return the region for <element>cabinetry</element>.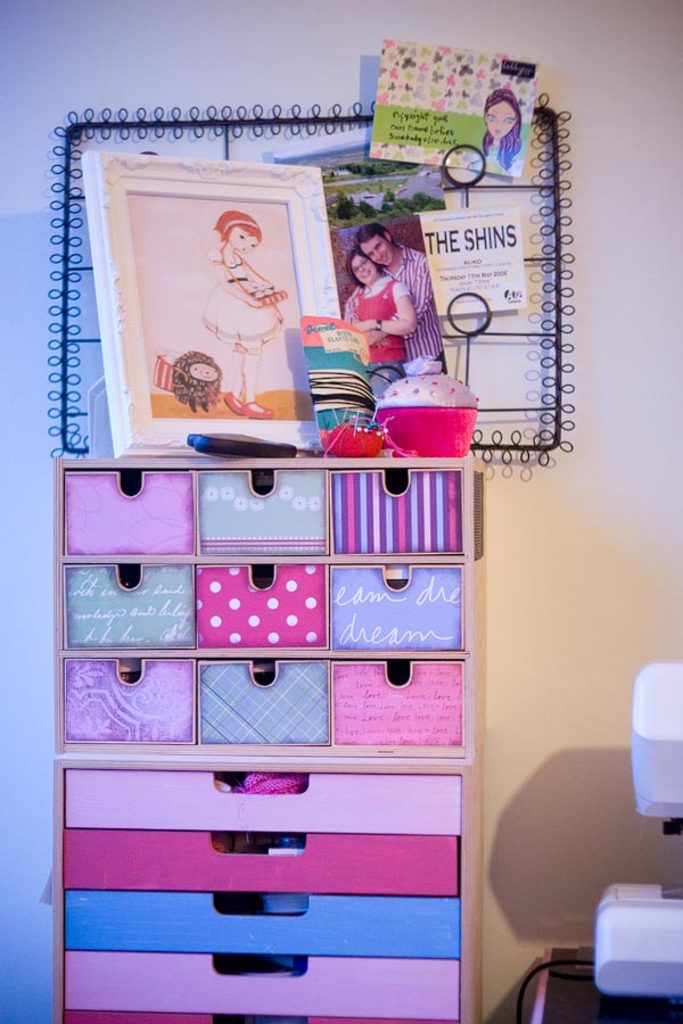
locate(55, 456, 483, 1018).
